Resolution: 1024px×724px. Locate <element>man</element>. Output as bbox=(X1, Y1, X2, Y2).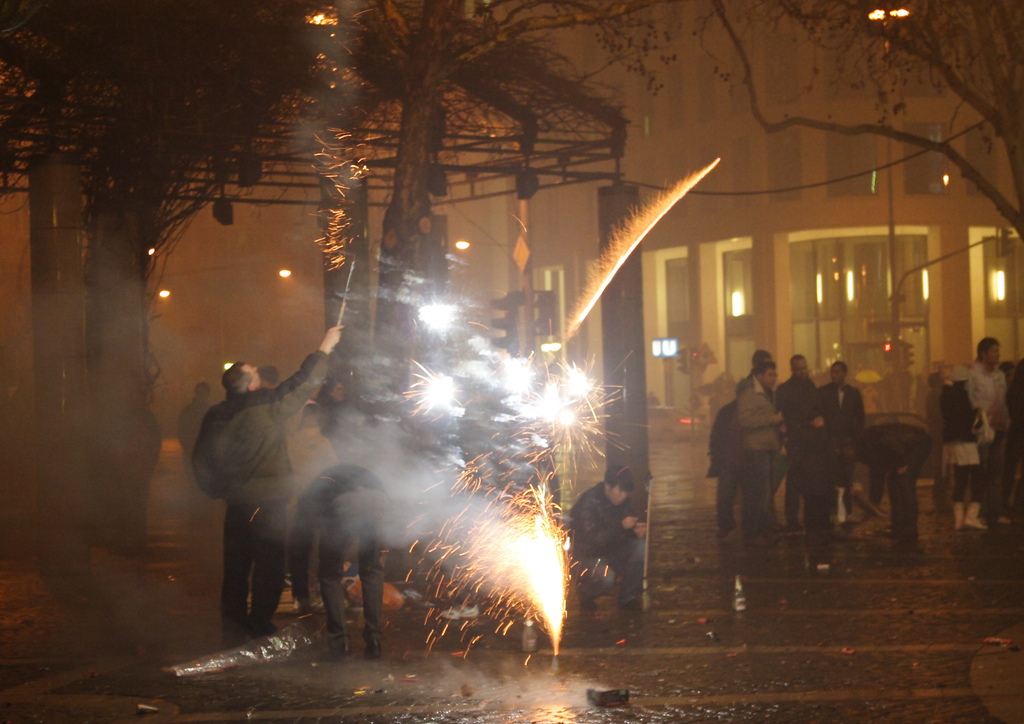
bbox=(567, 469, 651, 613).
